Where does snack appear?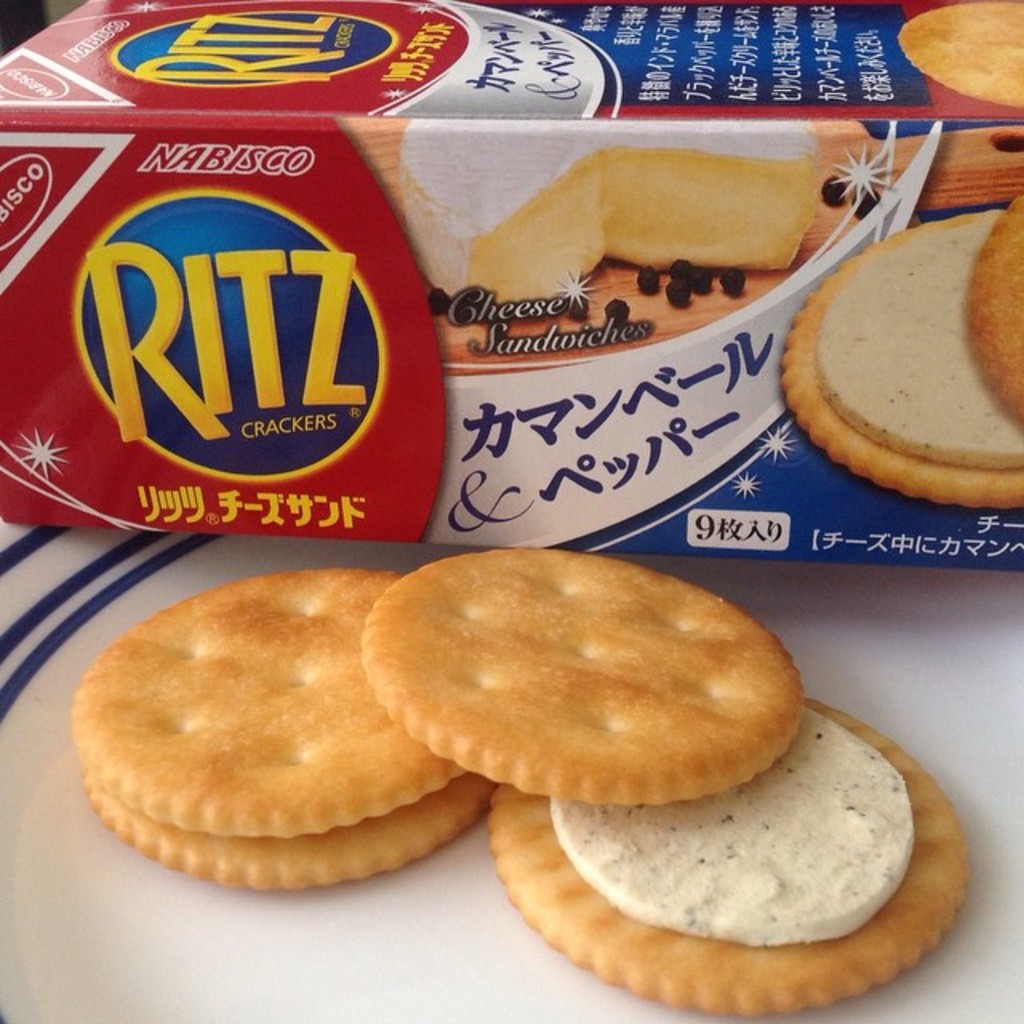
Appears at bbox=(896, 0, 1022, 104).
